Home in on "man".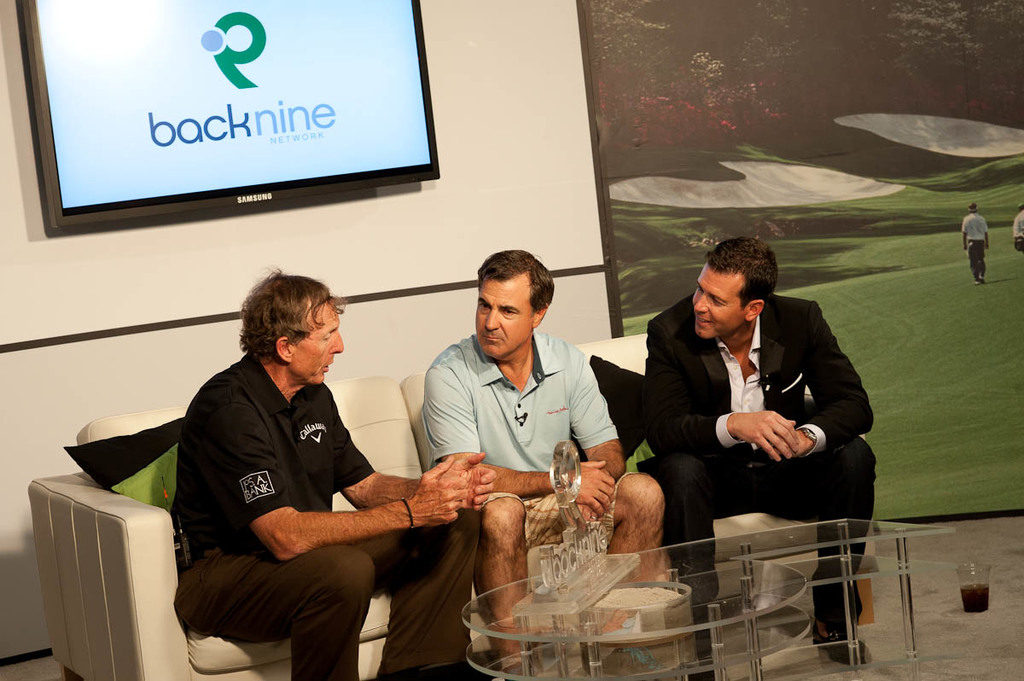
Homed in at [left=419, top=248, right=667, bottom=680].
